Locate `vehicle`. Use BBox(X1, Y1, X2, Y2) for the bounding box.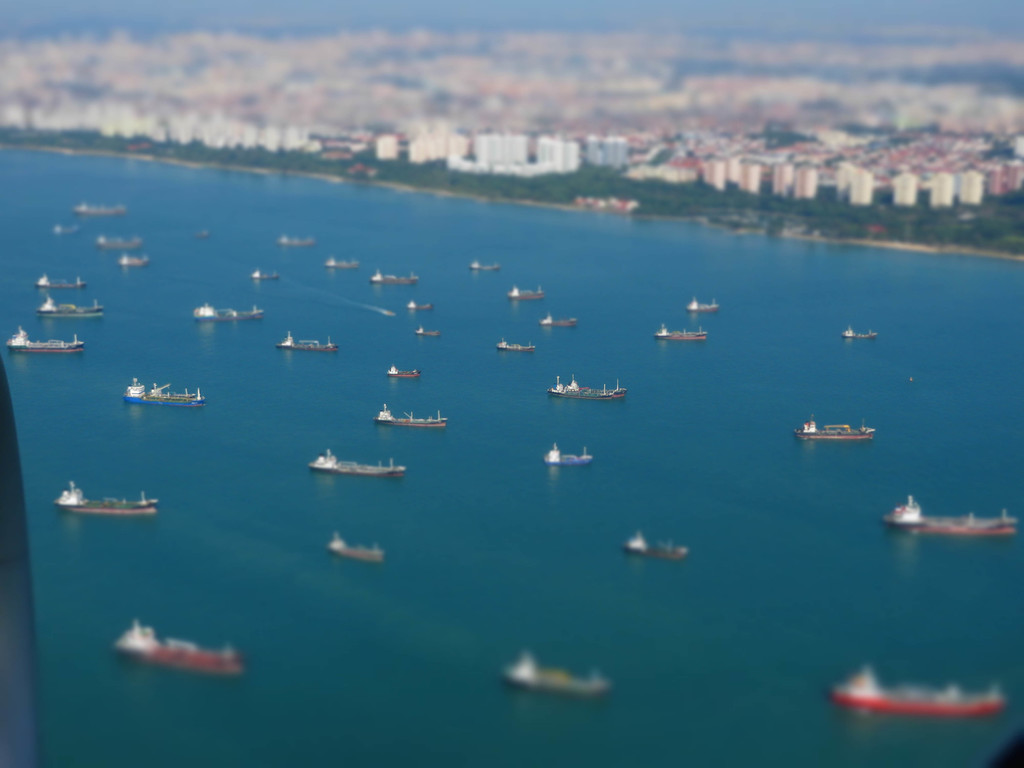
BBox(369, 400, 454, 426).
